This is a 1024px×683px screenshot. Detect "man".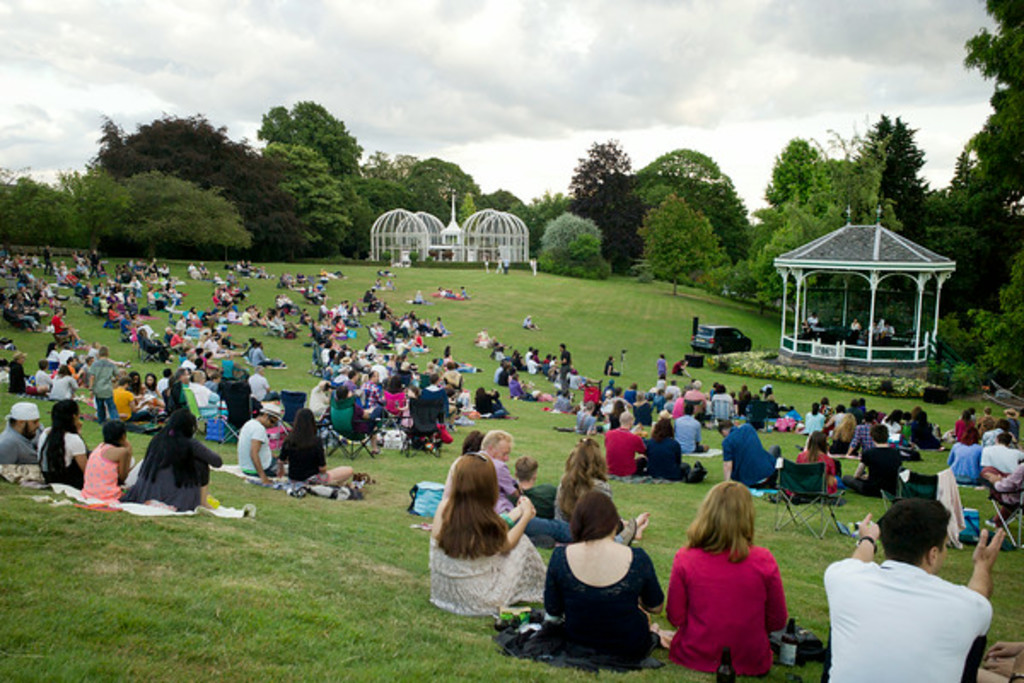
<bbox>0, 401, 44, 470</bbox>.
